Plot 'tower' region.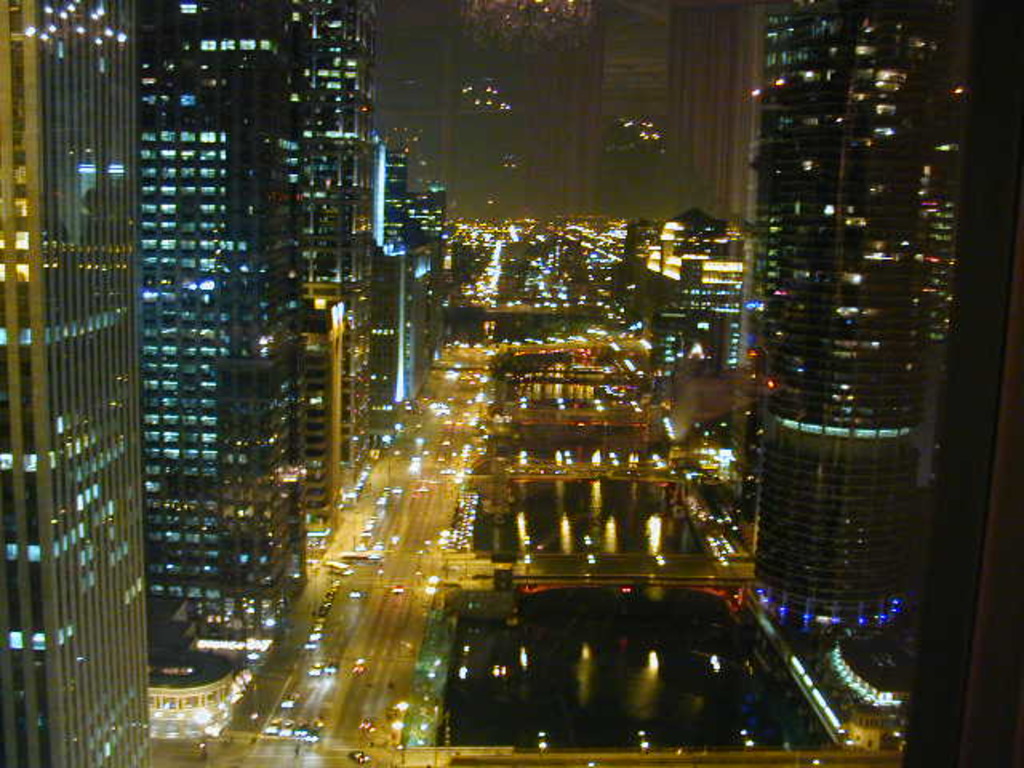
Plotted at [left=408, top=181, right=448, bottom=363].
